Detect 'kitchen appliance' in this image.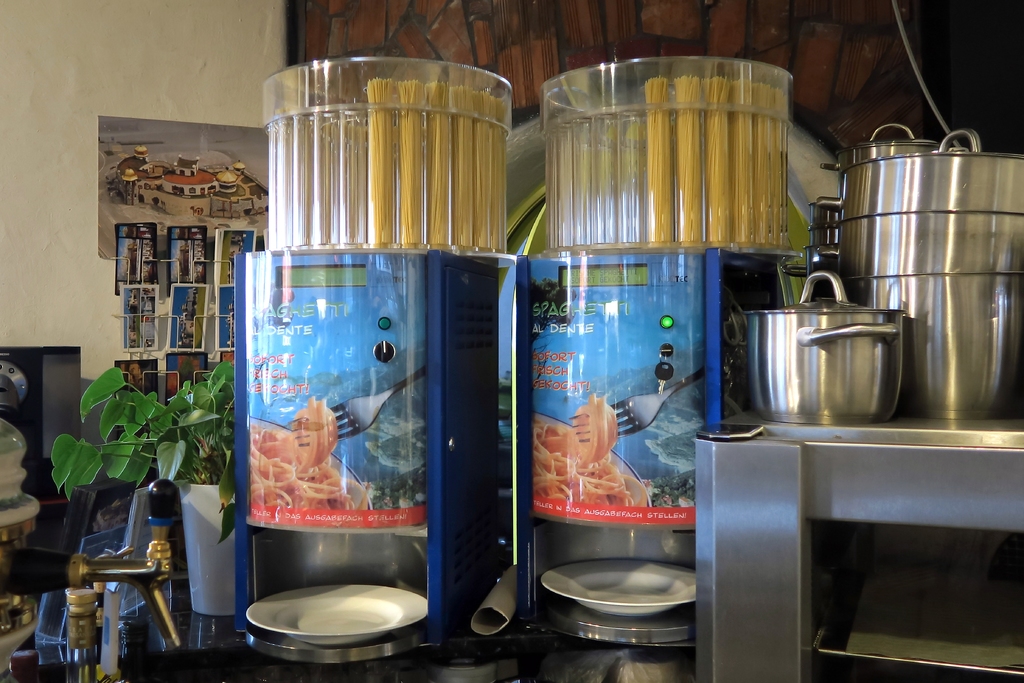
Detection: bbox=(742, 304, 911, 448).
